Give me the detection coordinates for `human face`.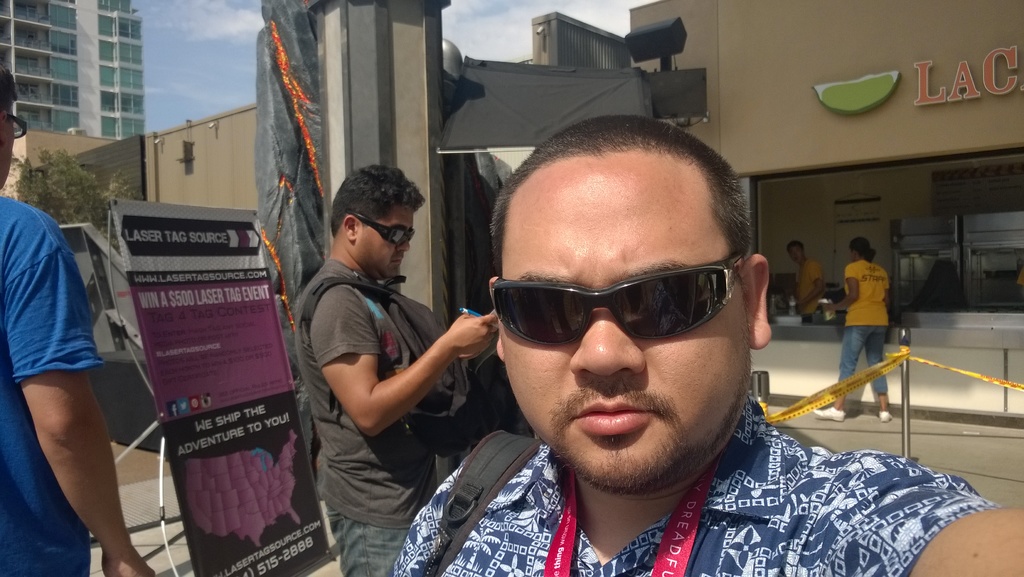
{"left": 352, "top": 206, "right": 417, "bottom": 281}.
